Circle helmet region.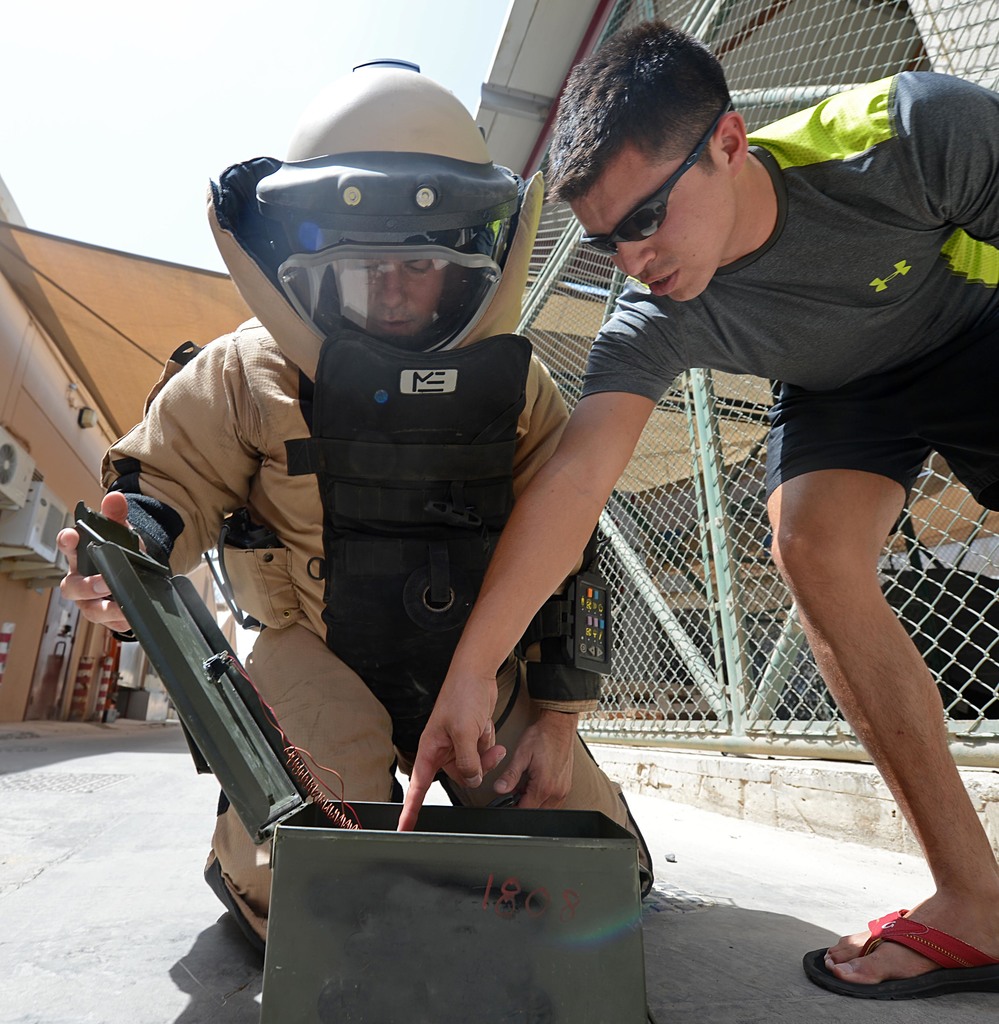
Region: bbox=[200, 100, 547, 364].
